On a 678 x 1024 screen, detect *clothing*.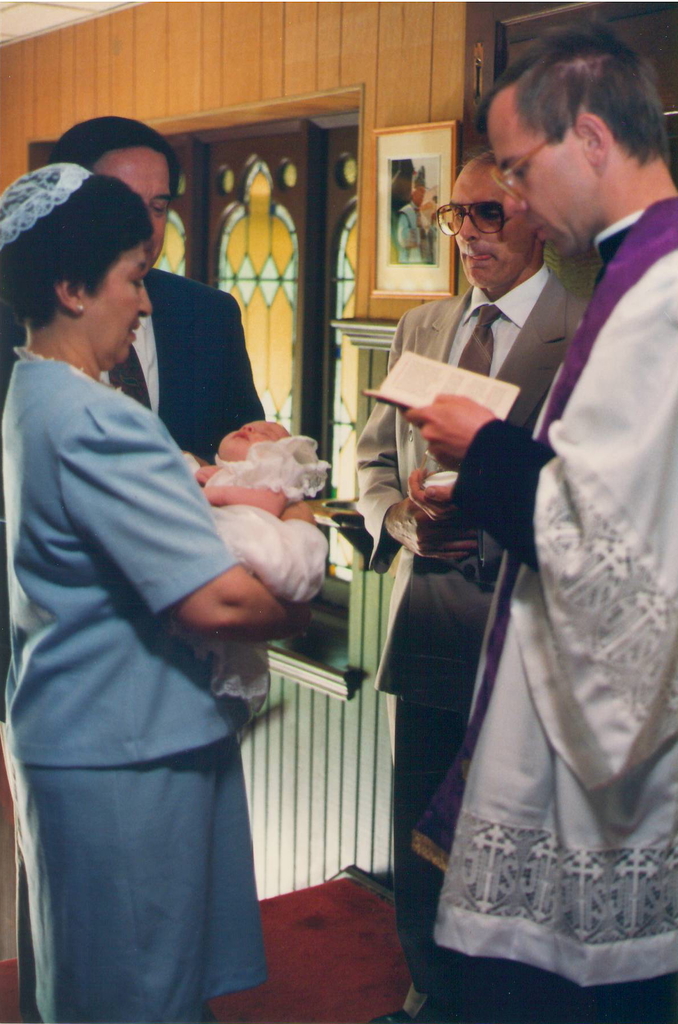
region(0, 260, 261, 1021).
